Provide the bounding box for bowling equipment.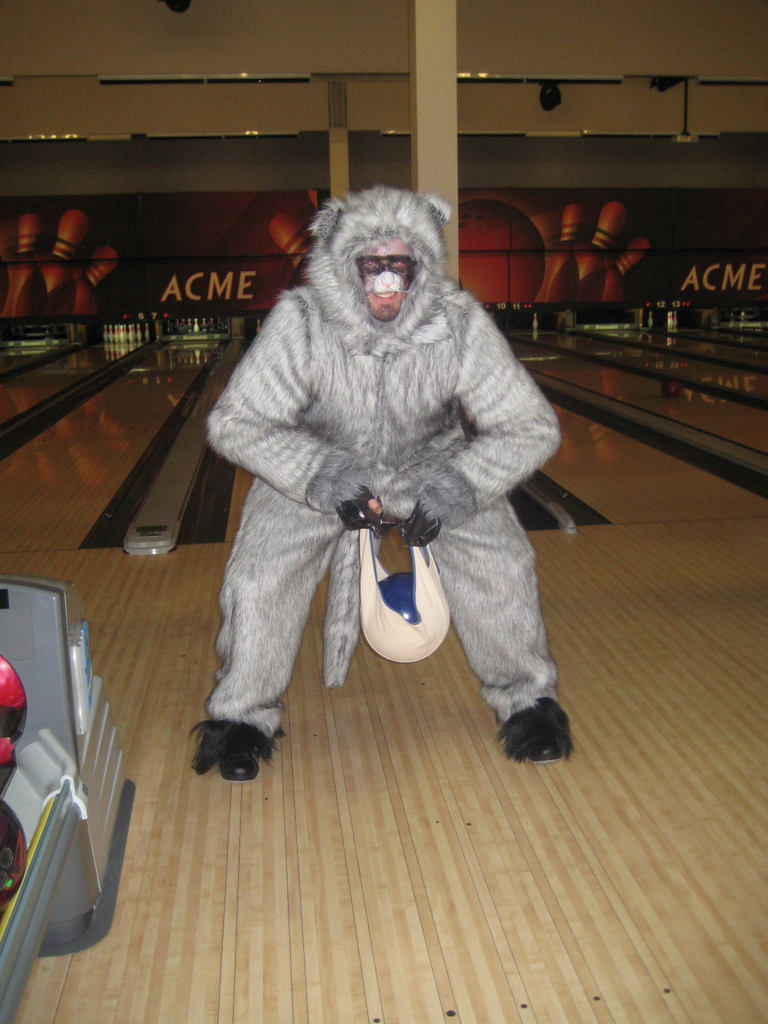
Rect(352, 564, 449, 667).
